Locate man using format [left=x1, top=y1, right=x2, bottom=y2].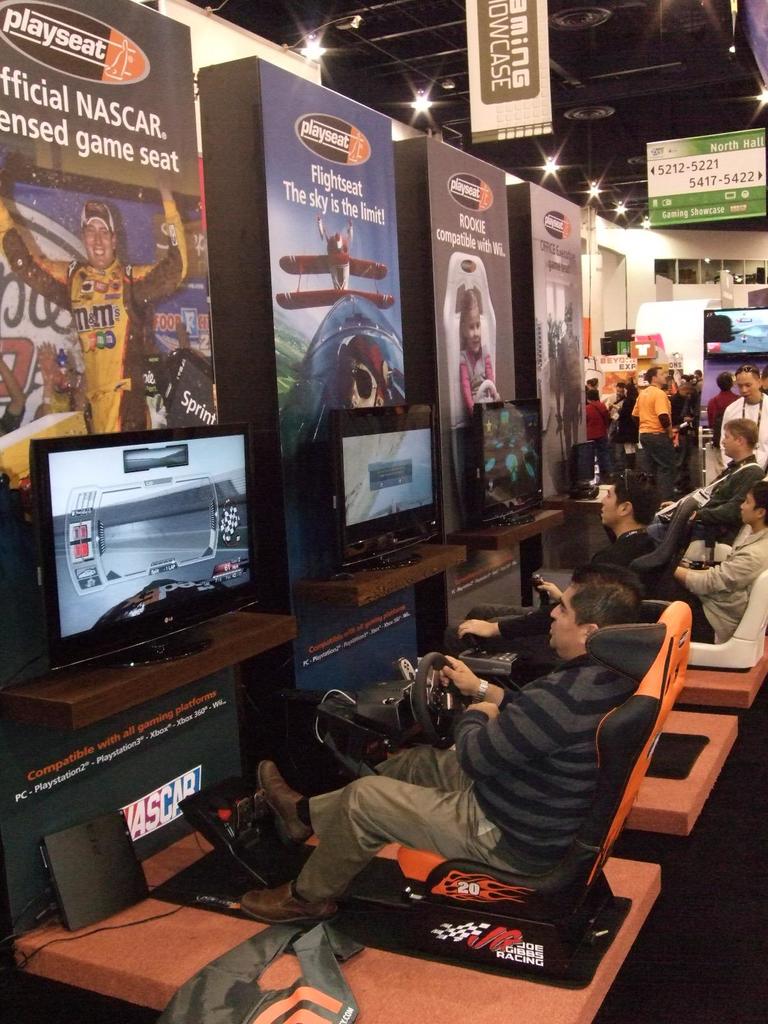
[left=607, top=378, right=625, bottom=456].
